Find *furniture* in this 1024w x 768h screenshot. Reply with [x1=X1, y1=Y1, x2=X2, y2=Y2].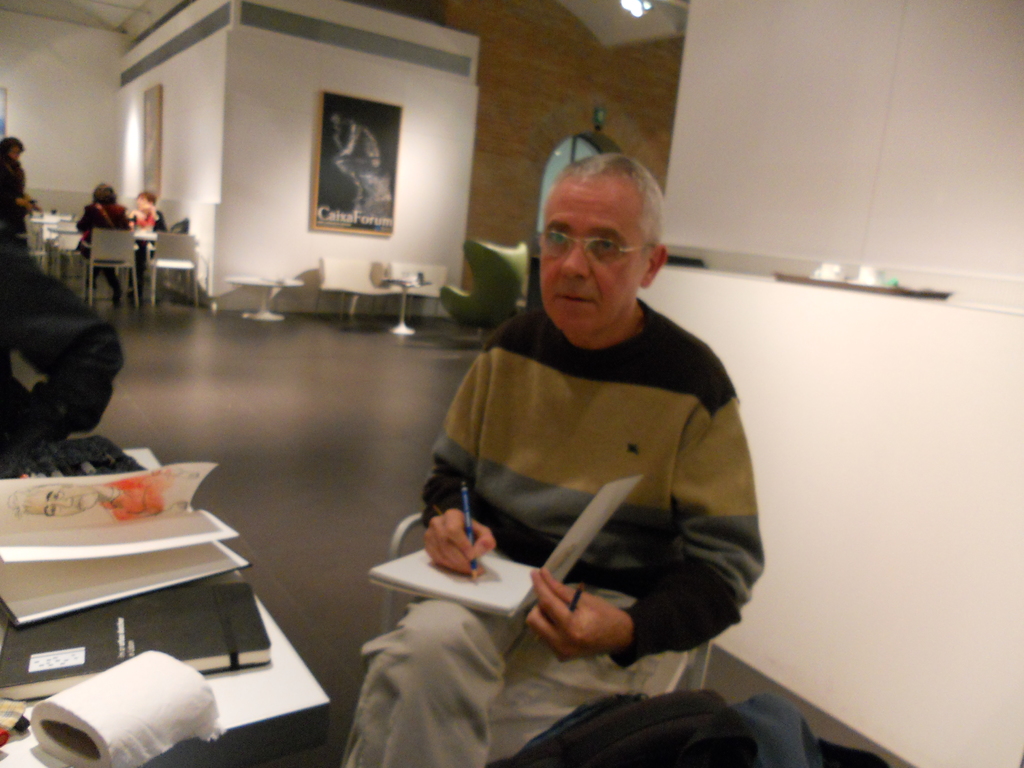
[x1=79, y1=227, x2=144, y2=308].
